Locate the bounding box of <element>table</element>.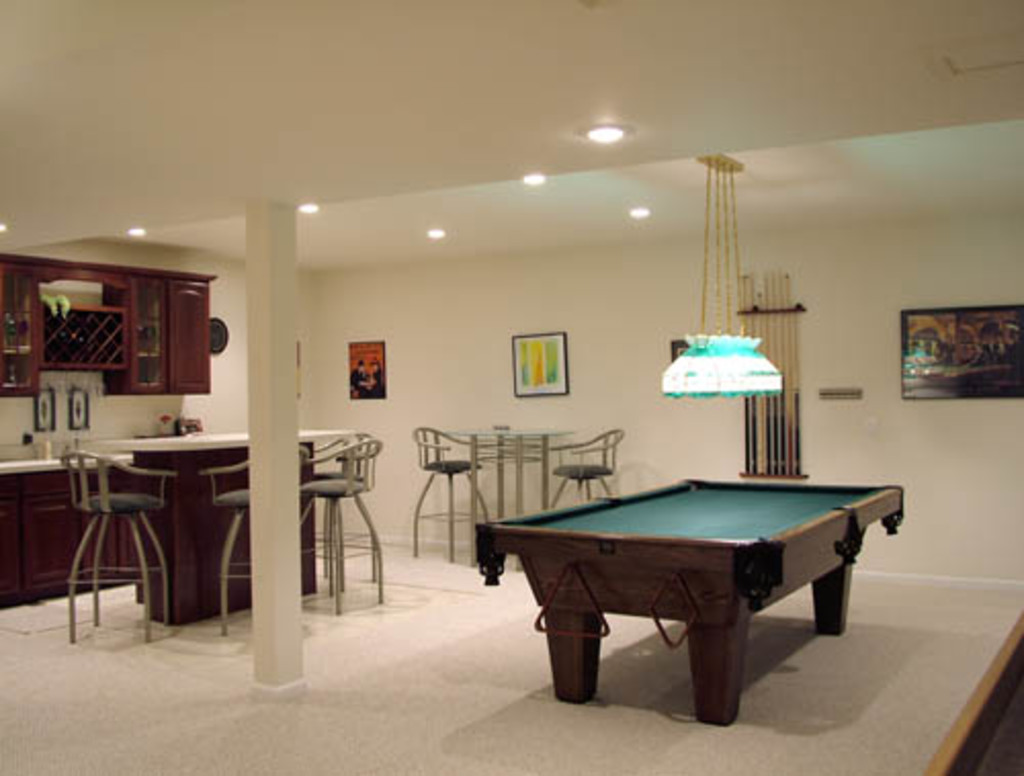
Bounding box: 471:471:899:727.
